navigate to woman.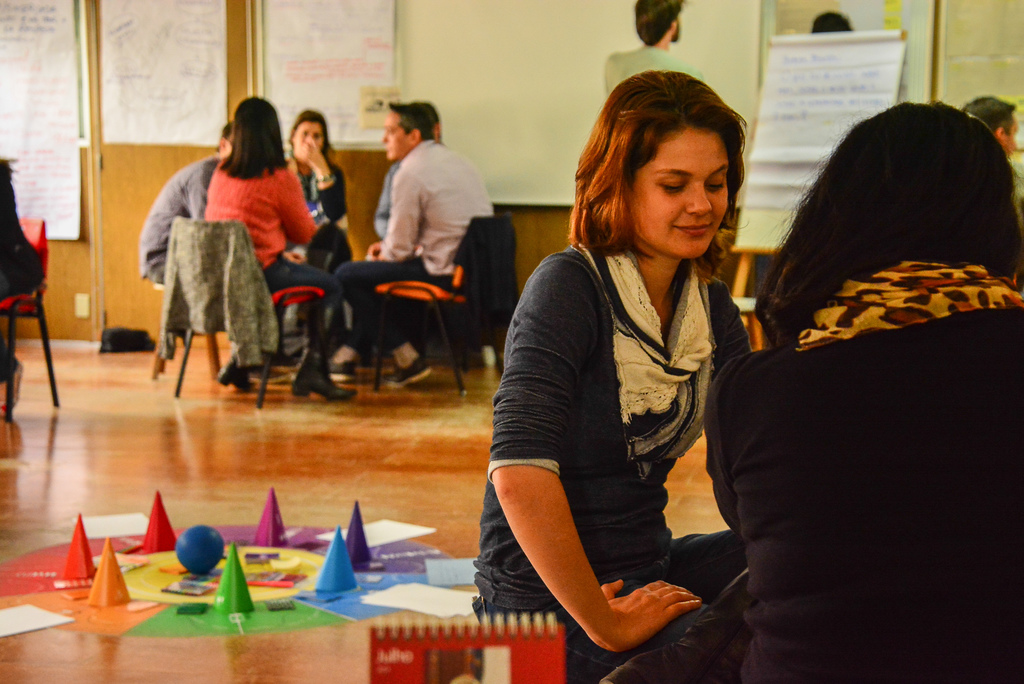
Navigation target: (x1=599, y1=104, x2=1023, y2=683).
